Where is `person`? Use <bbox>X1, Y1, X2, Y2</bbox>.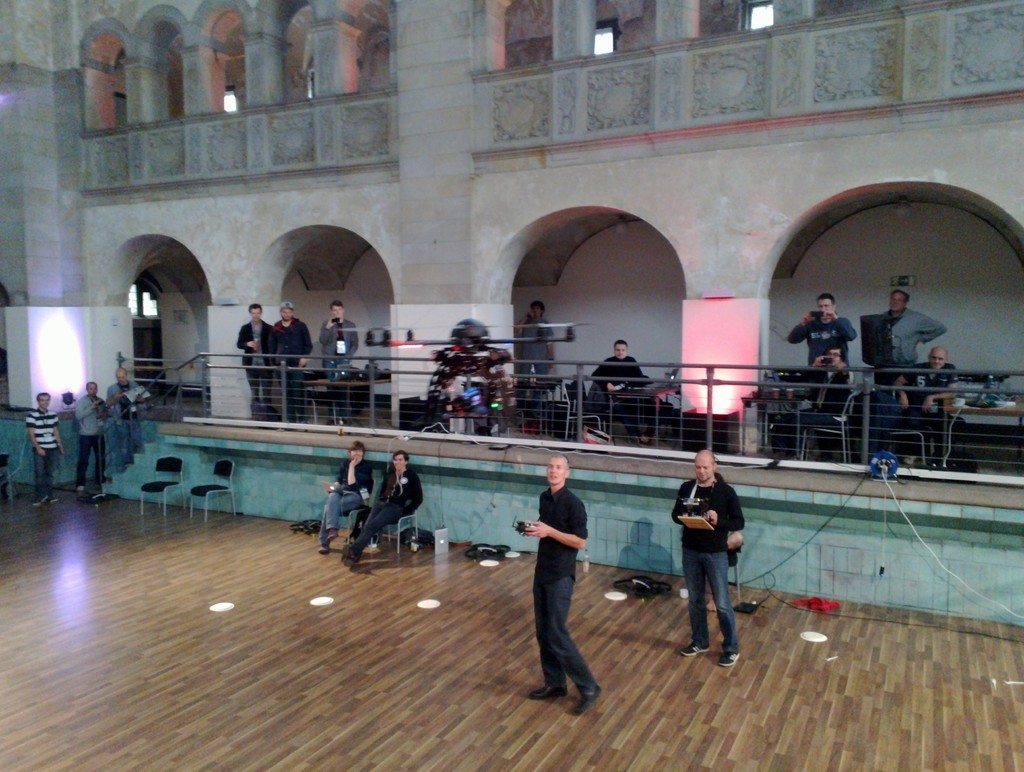
<bbox>512, 299, 554, 422</bbox>.
